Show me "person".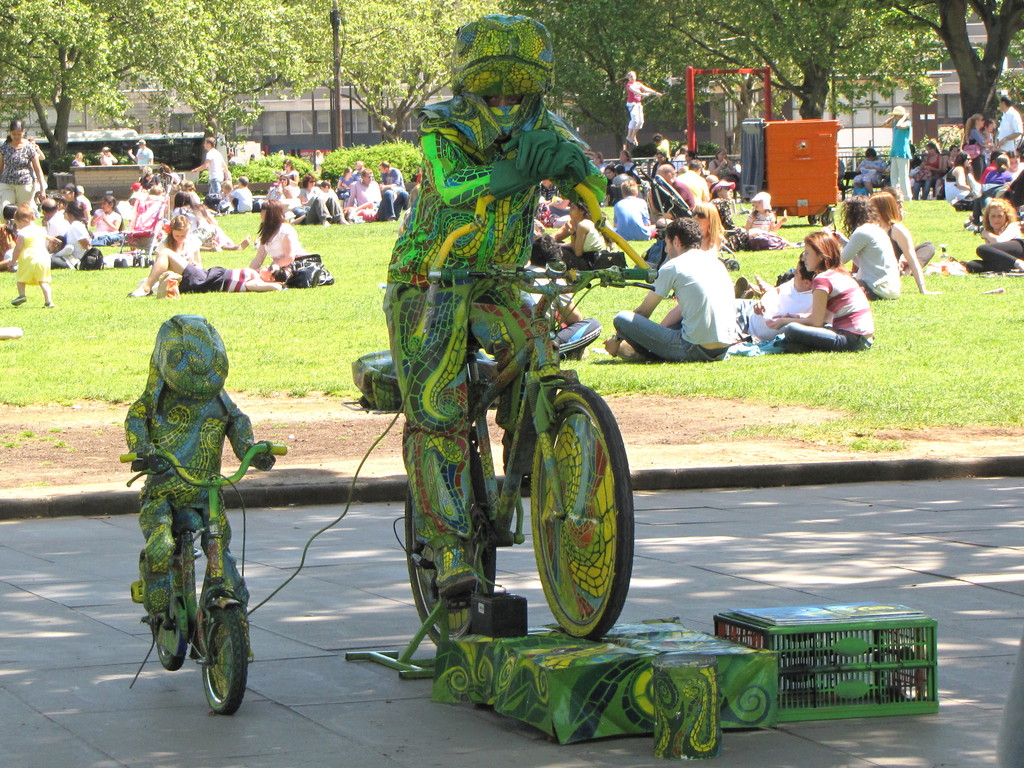
"person" is here: detection(123, 294, 248, 701).
